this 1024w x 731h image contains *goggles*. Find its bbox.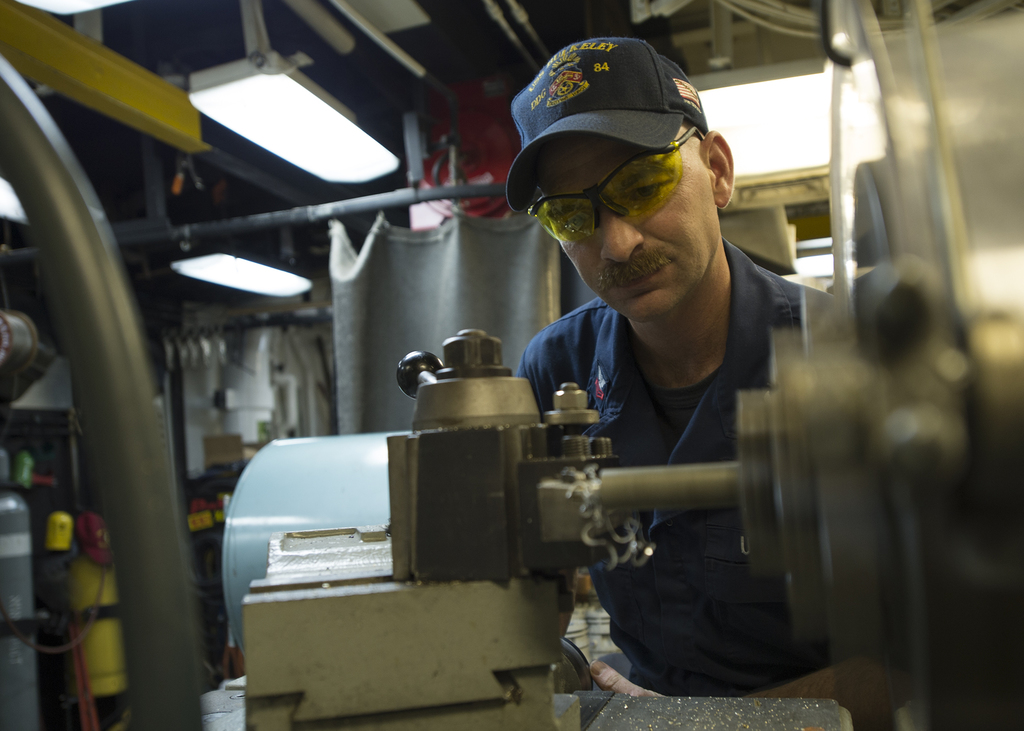
box=[539, 153, 680, 228].
